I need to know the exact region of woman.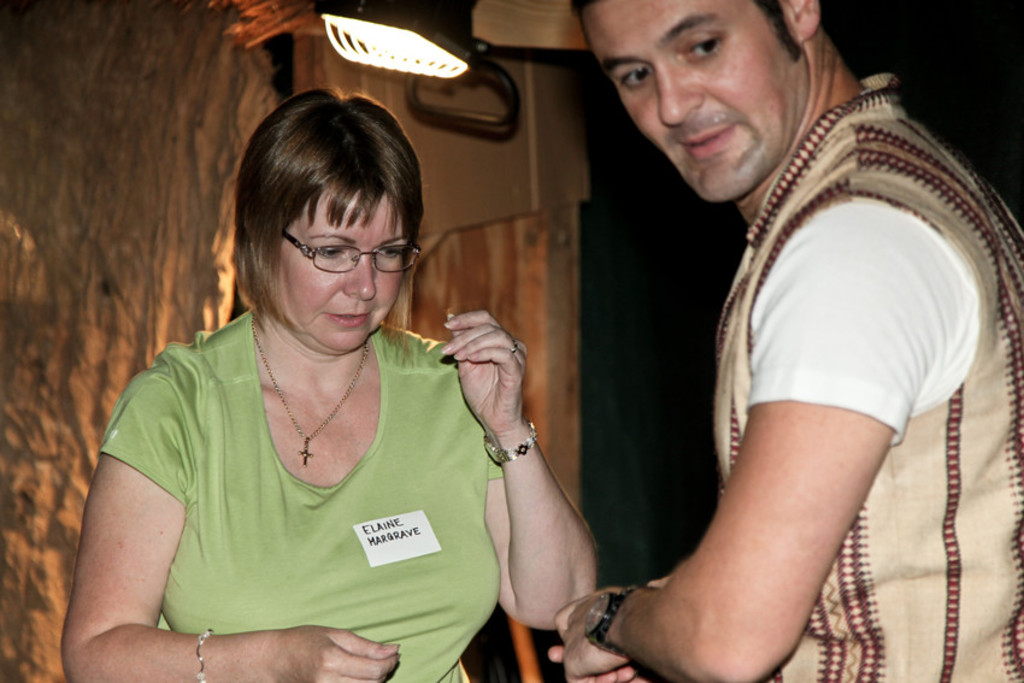
Region: locate(73, 86, 577, 682).
